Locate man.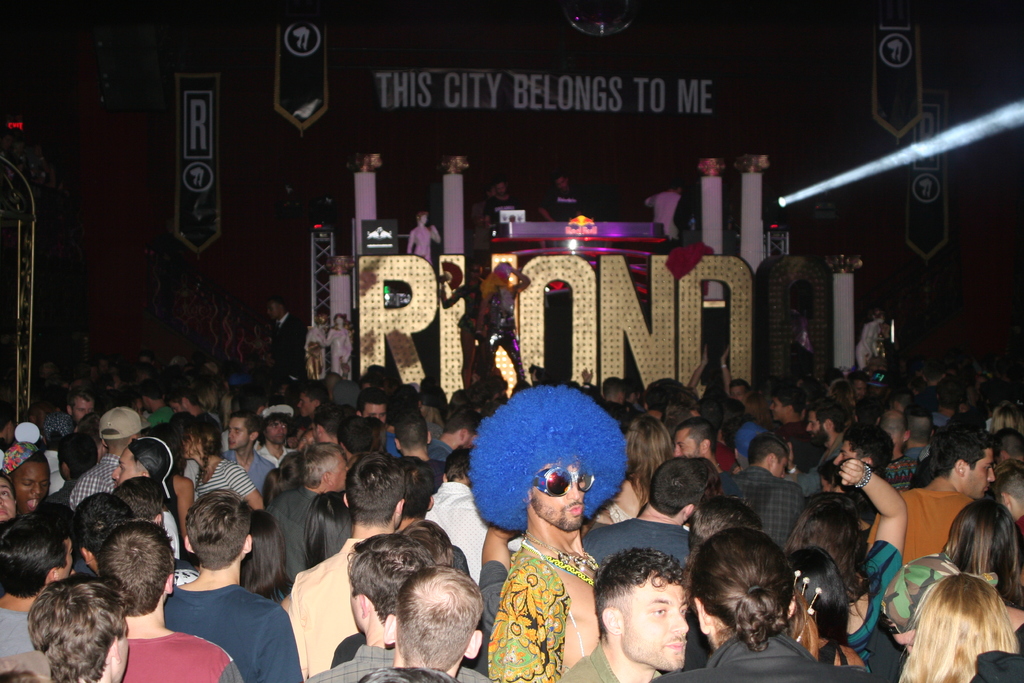
Bounding box: crop(879, 410, 921, 492).
